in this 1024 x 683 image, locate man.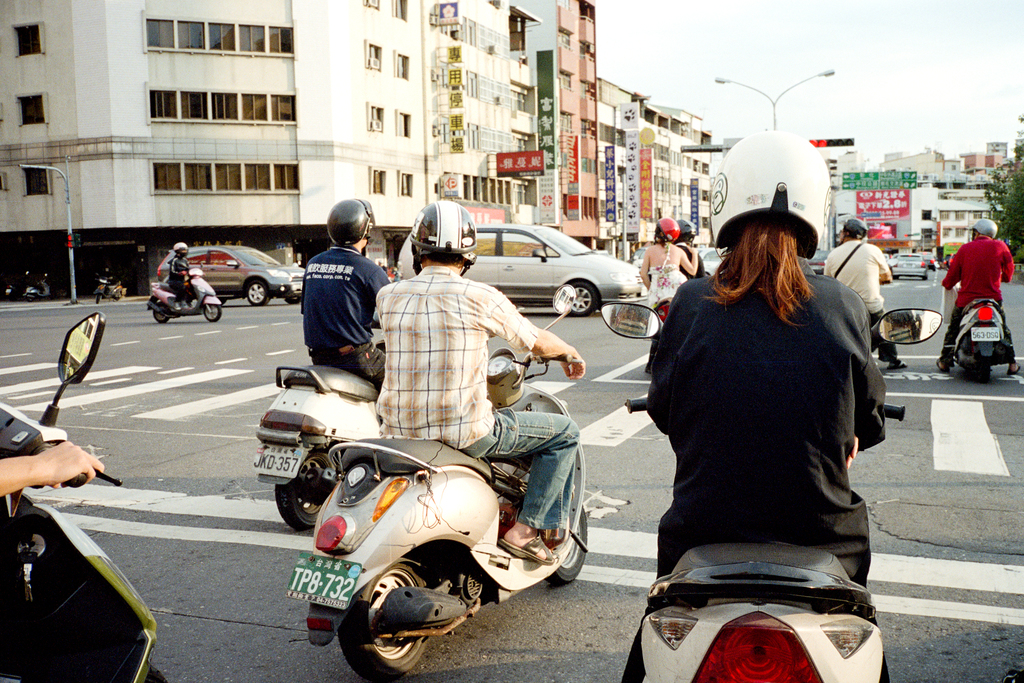
Bounding box: 285/201/388/389.
